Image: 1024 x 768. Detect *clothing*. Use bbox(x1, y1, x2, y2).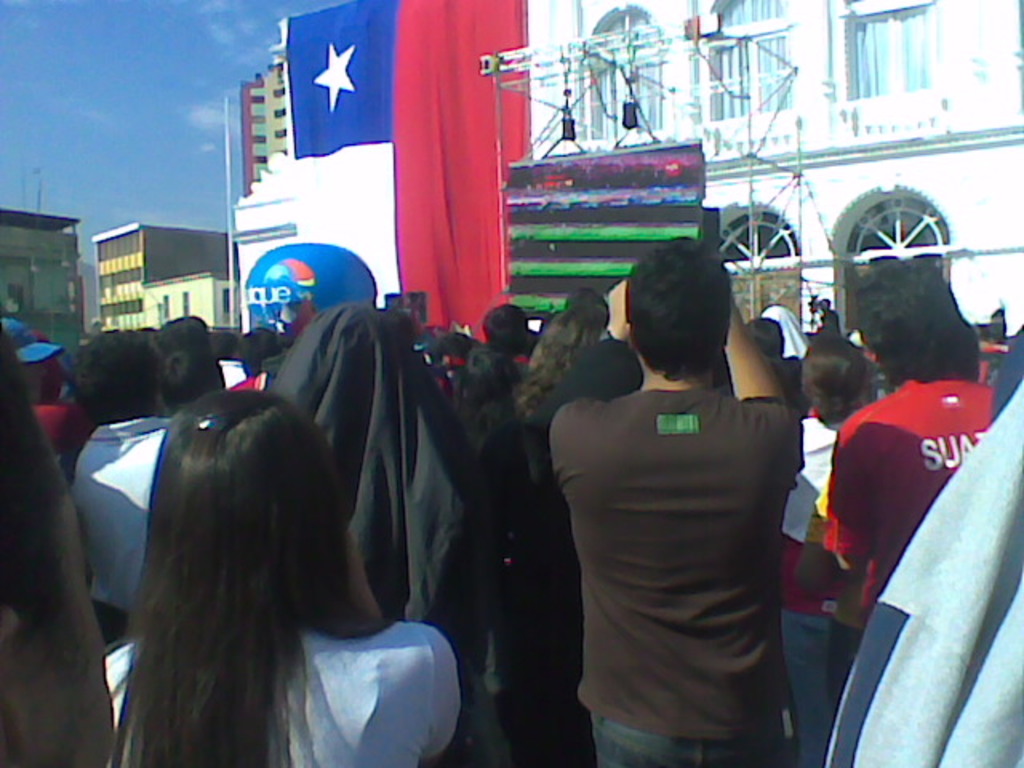
bbox(830, 378, 997, 672).
